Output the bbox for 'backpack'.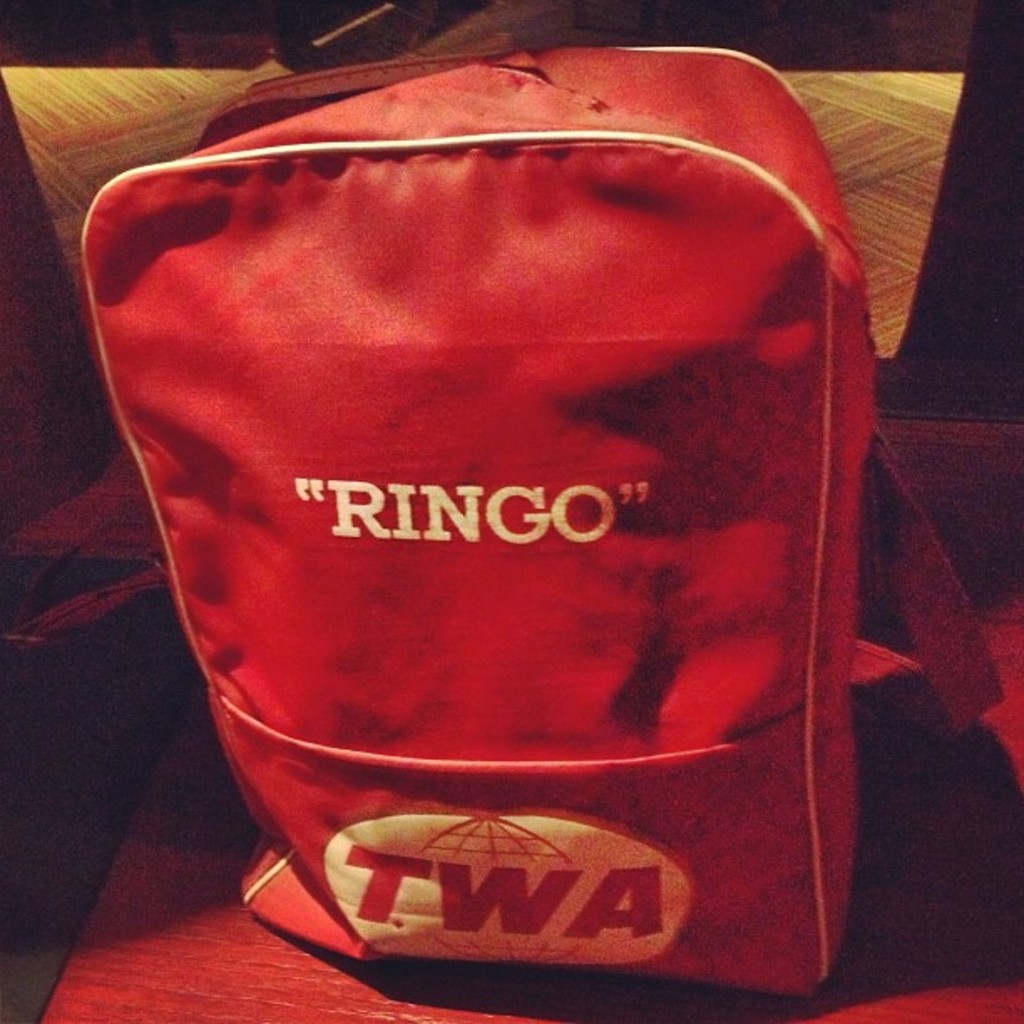
select_region(69, 32, 1011, 1011).
